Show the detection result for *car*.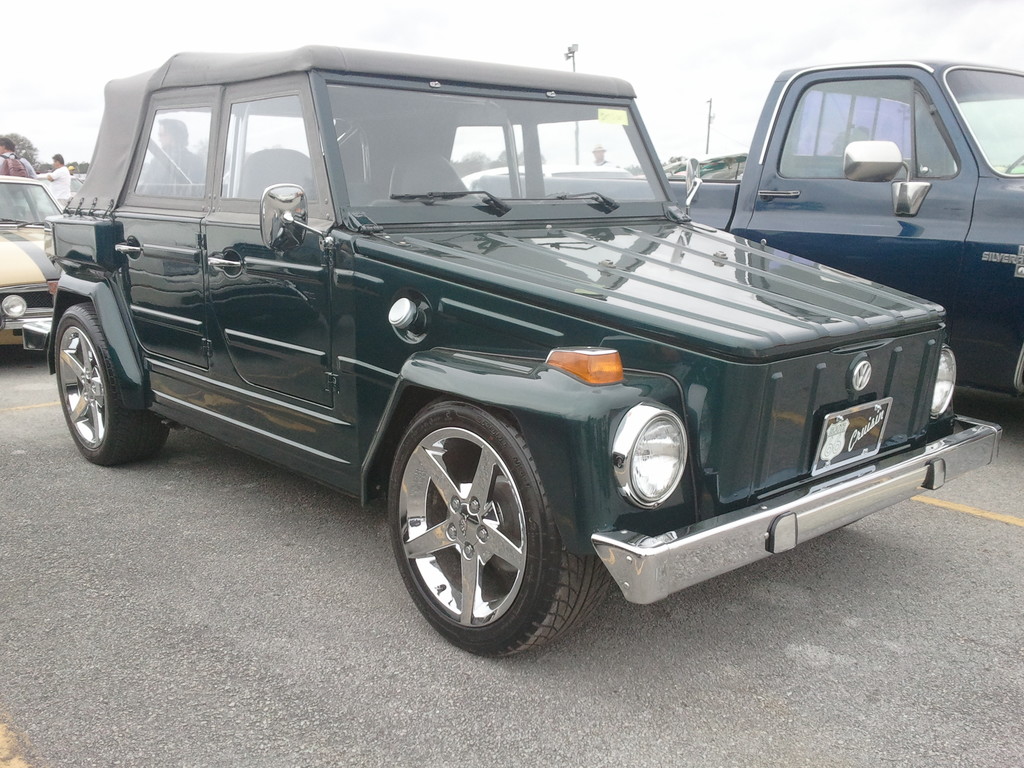
rect(35, 172, 84, 196).
